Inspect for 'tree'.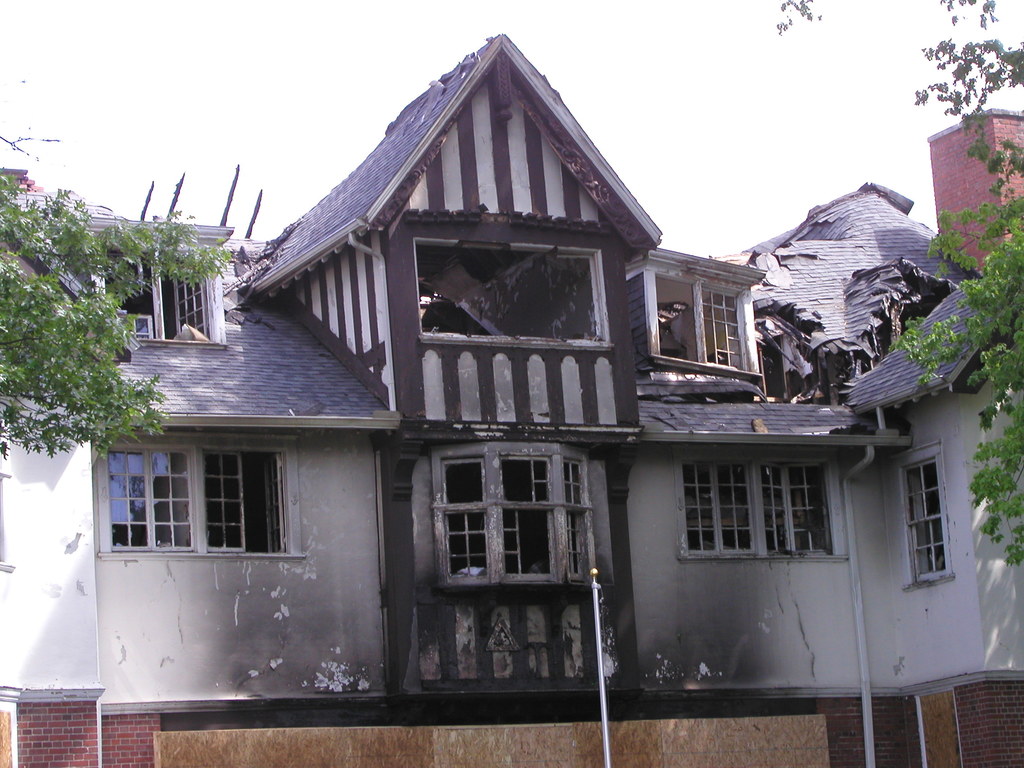
Inspection: BBox(0, 171, 239, 461).
